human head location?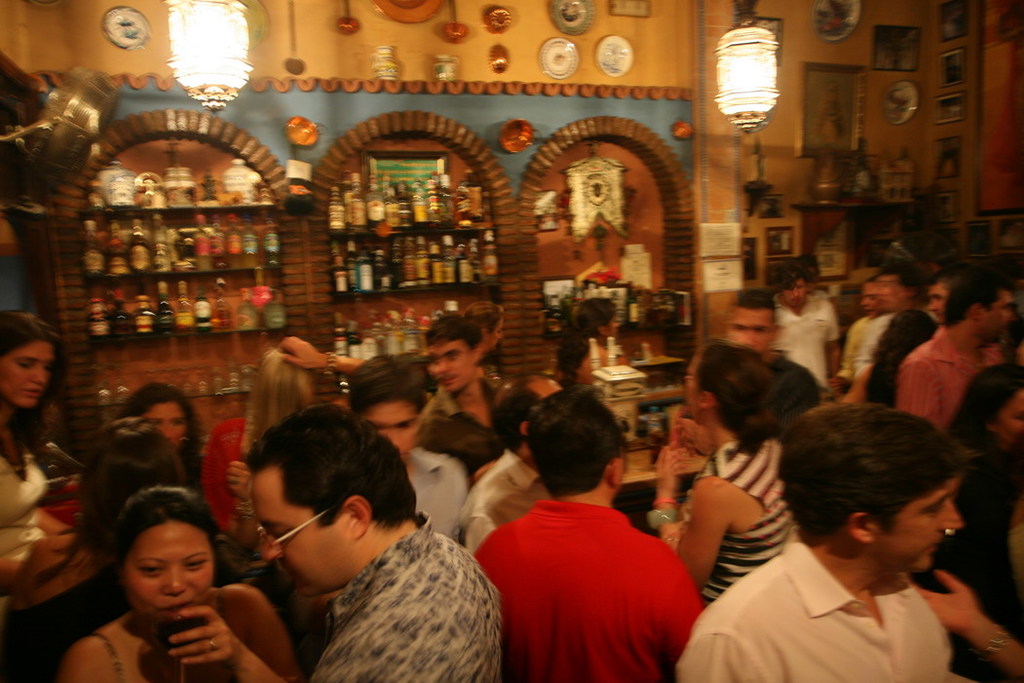
detection(723, 289, 781, 352)
